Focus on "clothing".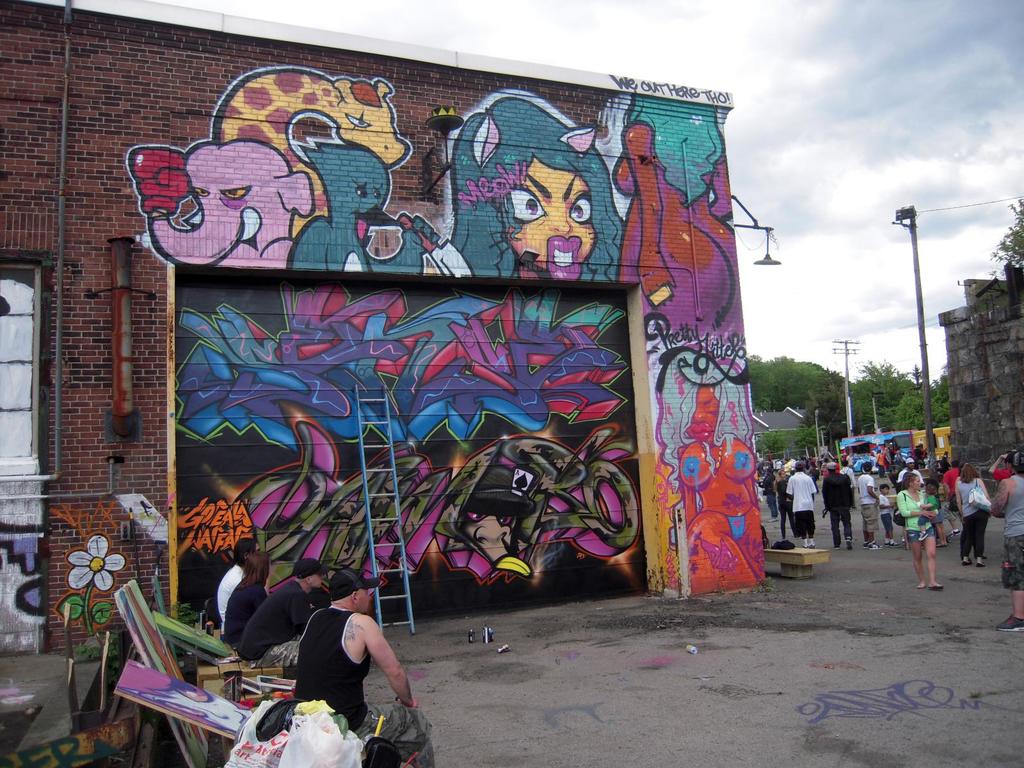
Focused at [x1=893, y1=490, x2=934, y2=547].
